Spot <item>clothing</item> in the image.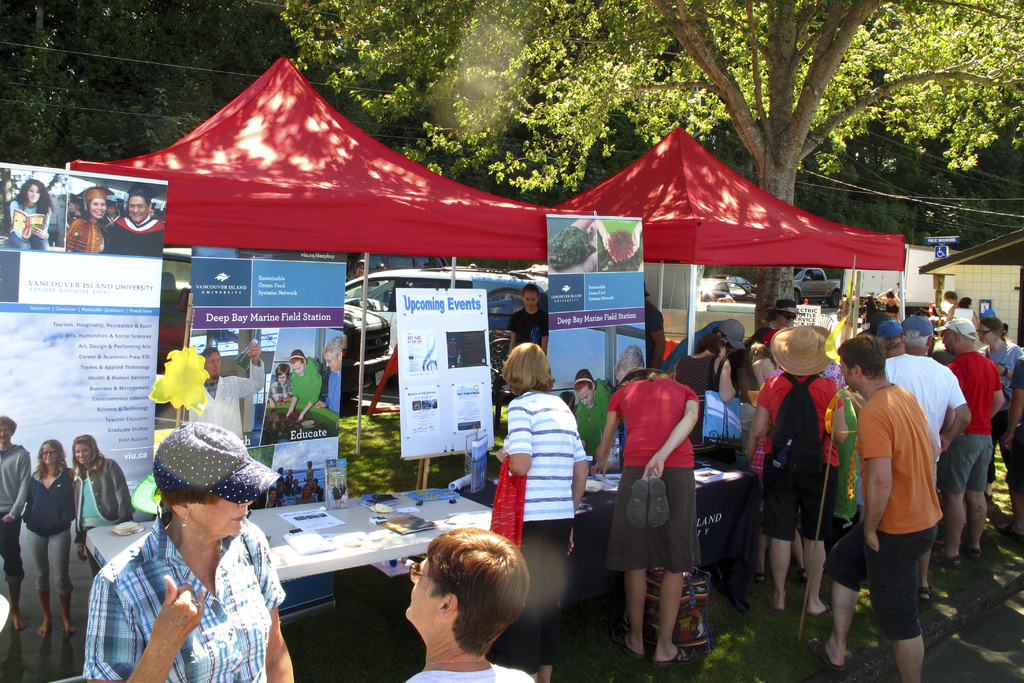
<item>clothing</item> found at <region>520, 525, 556, 663</region>.
